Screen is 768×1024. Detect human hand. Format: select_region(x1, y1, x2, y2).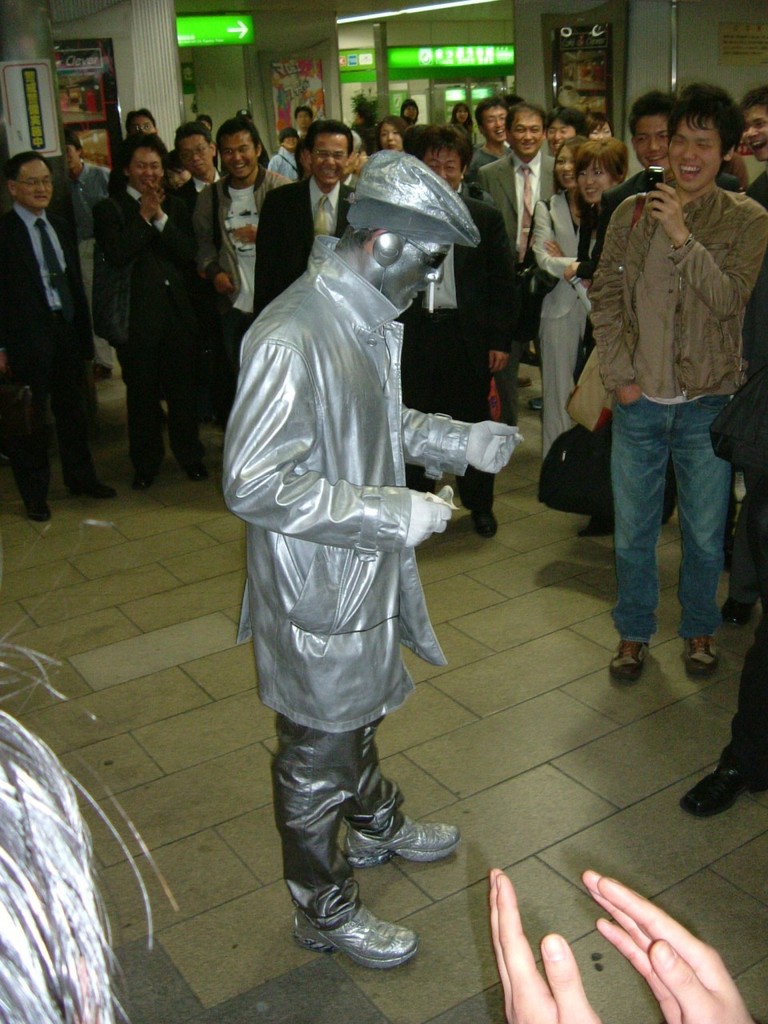
select_region(145, 192, 164, 223).
